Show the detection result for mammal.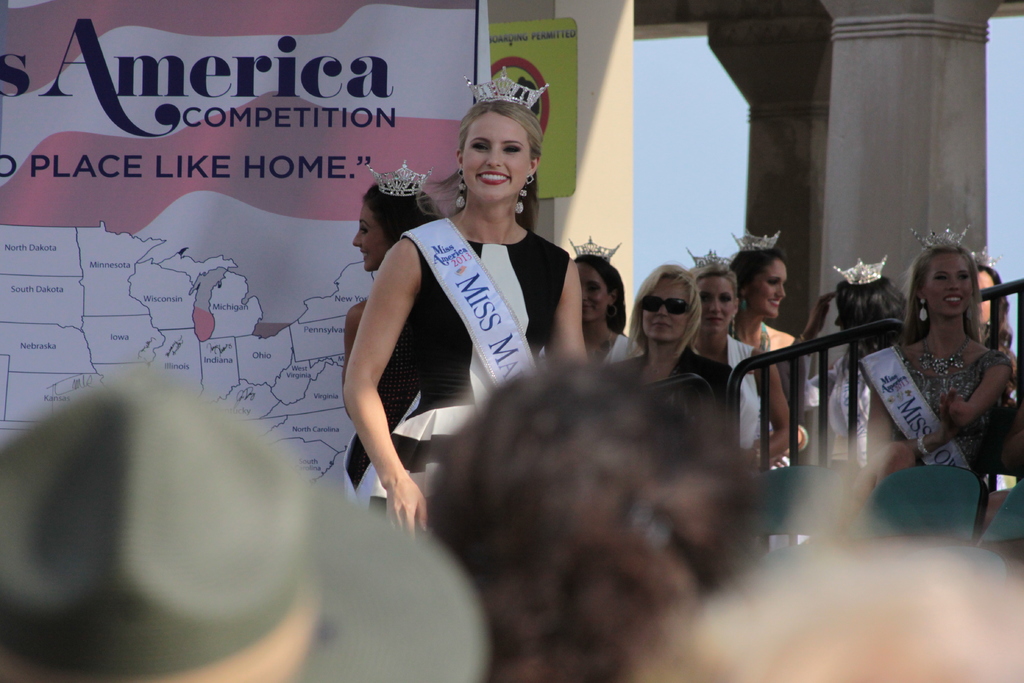
box(630, 466, 1023, 682).
